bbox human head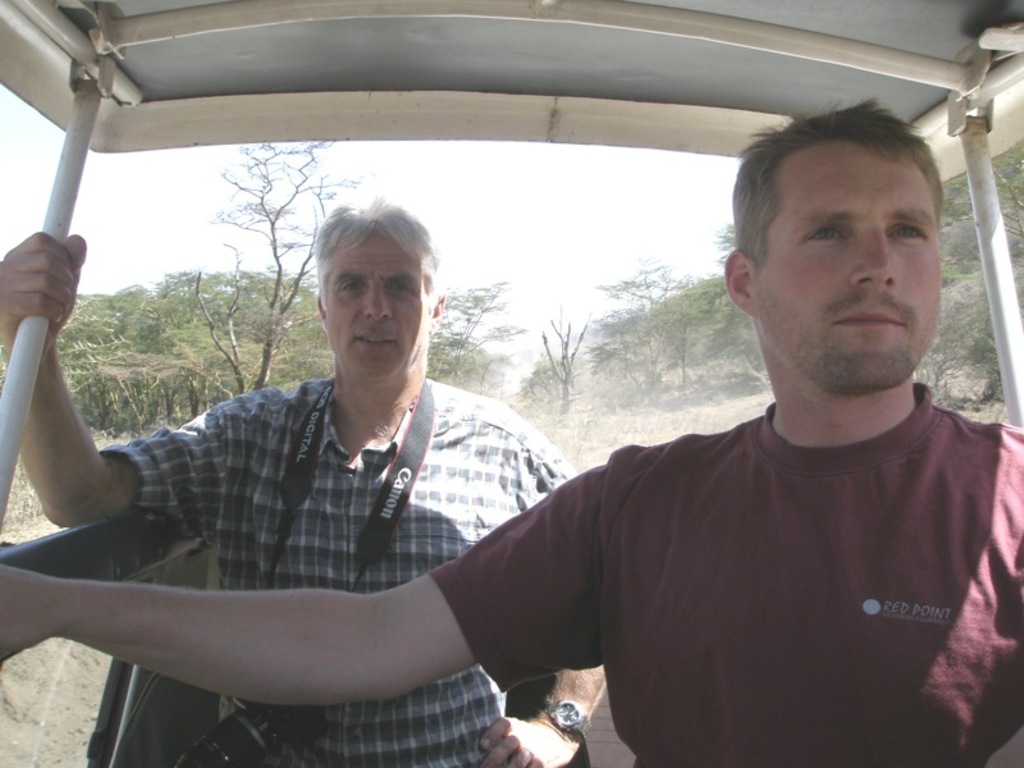
BBox(316, 189, 445, 387)
